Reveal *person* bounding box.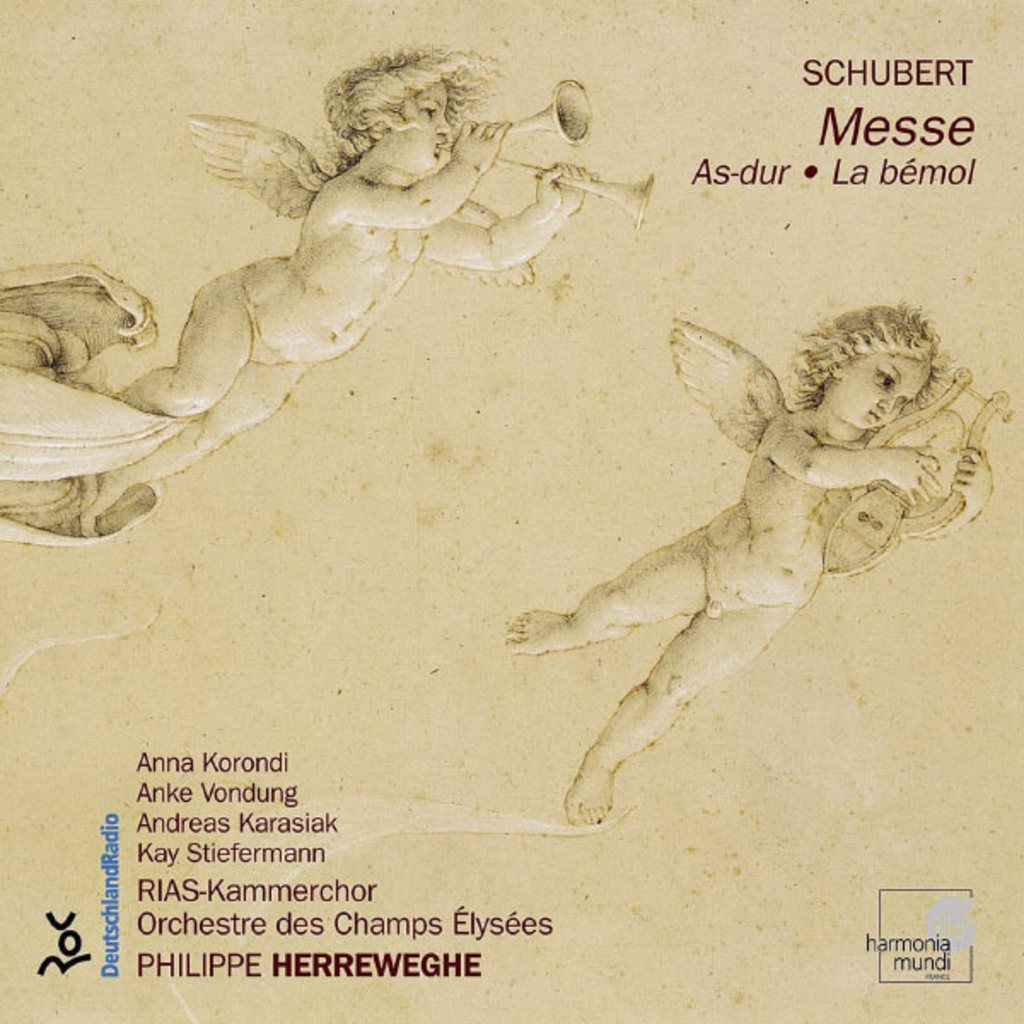
Revealed: x1=84, y1=38, x2=589, y2=524.
